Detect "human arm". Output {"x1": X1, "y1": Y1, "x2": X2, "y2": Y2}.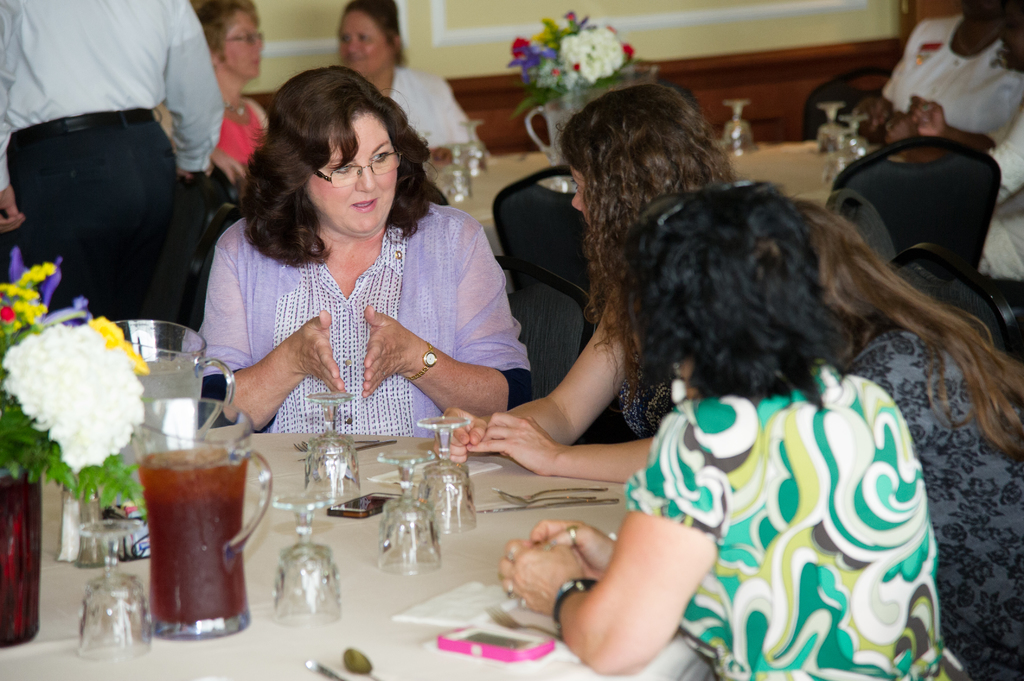
{"x1": 825, "y1": 91, "x2": 885, "y2": 142}.
